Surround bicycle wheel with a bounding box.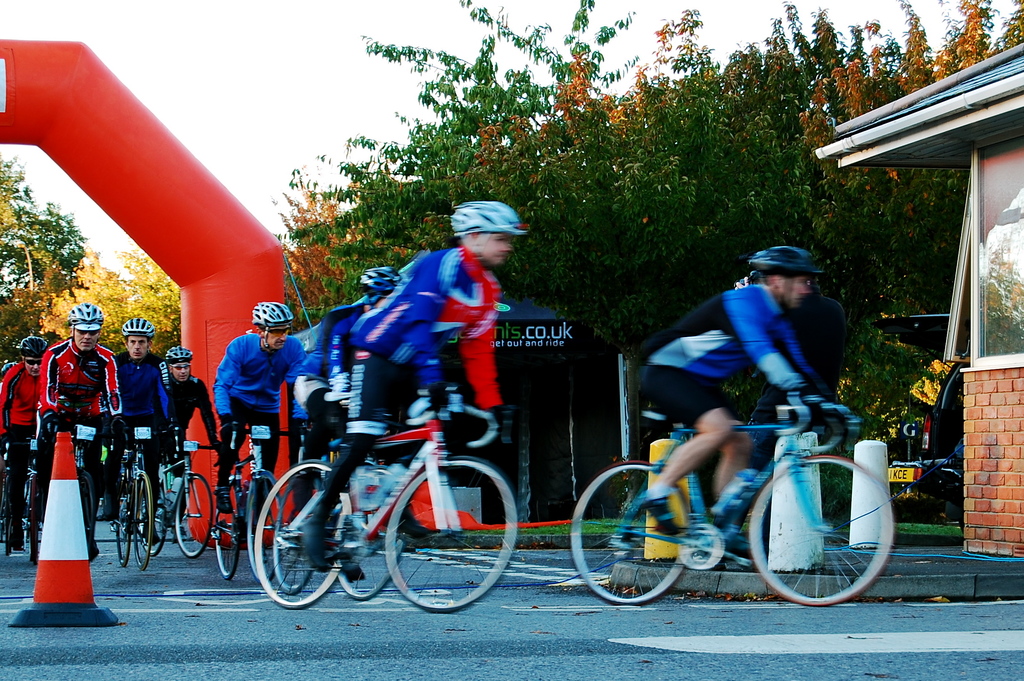
{"left": 271, "top": 477, "right": 315, "bottom": 597}.
